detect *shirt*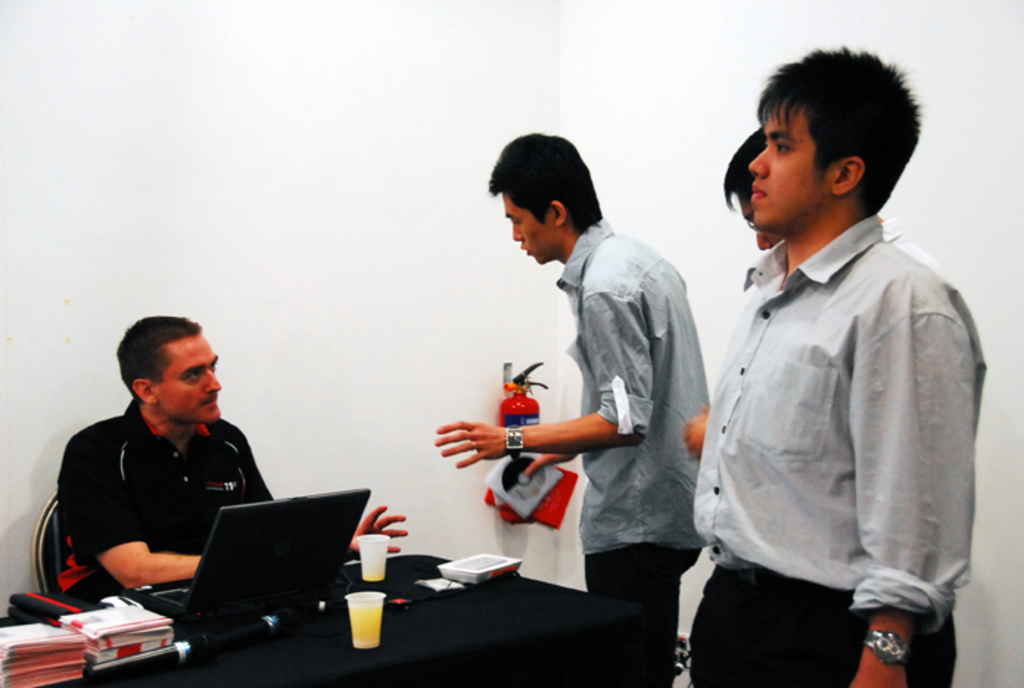
<region>692, 215, 989, 636</region>
